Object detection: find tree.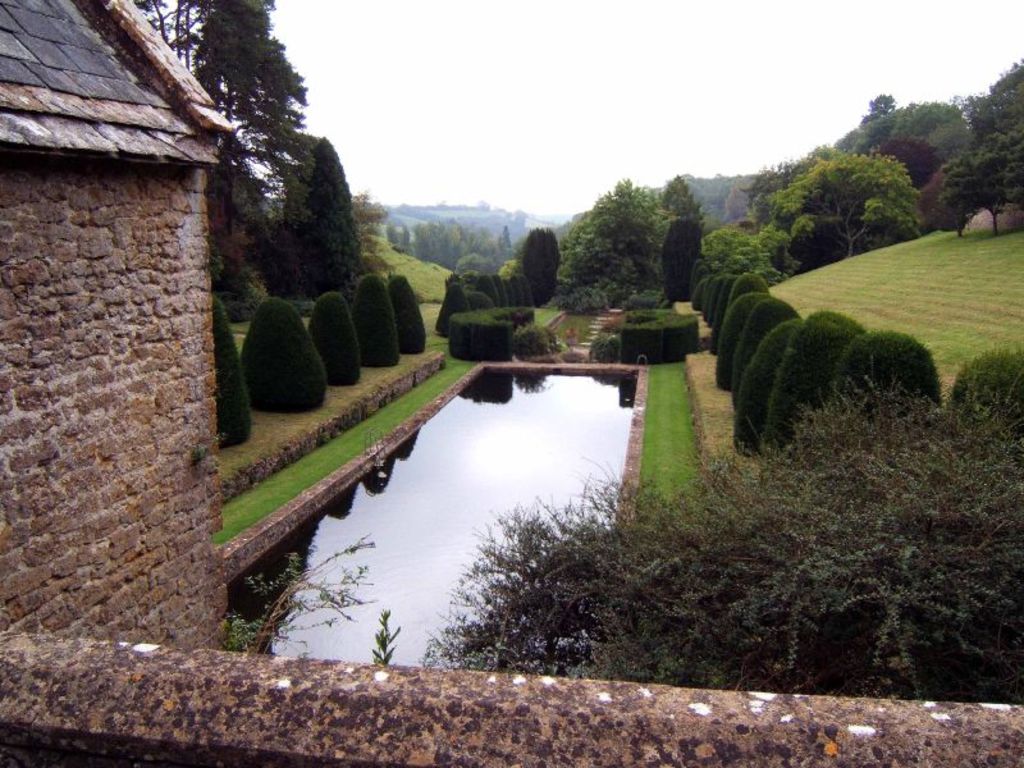
412/352/1023/705.
